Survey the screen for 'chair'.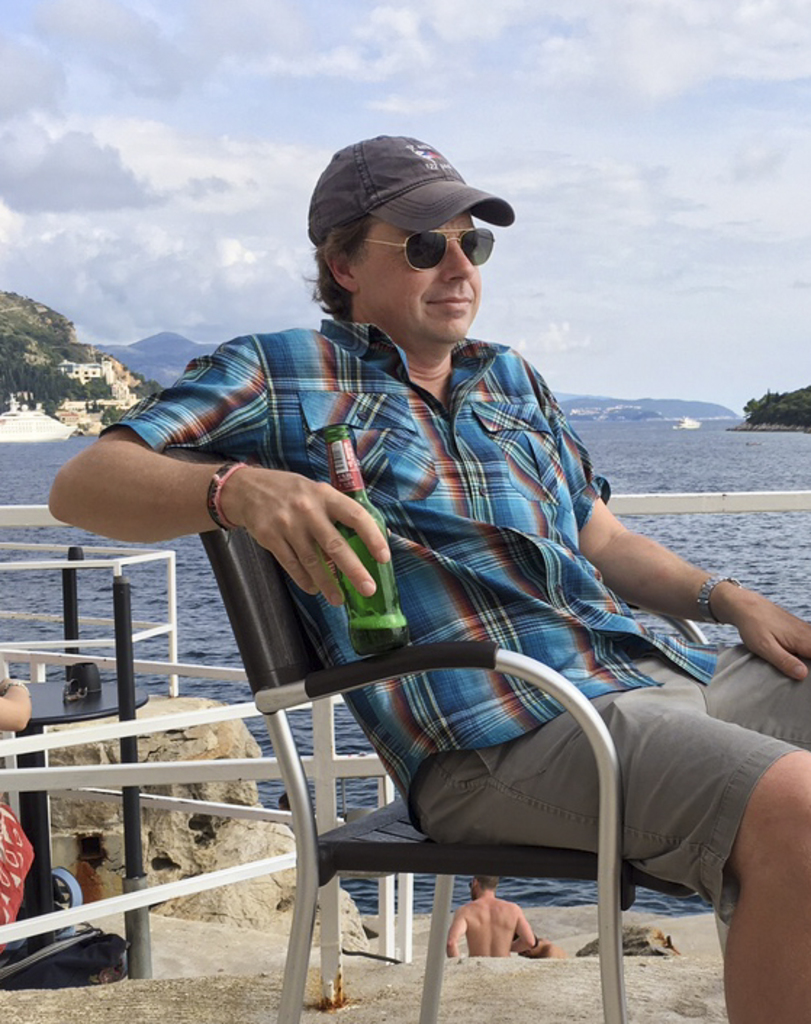
Survey found: detection(235, 519, 711, 979).
